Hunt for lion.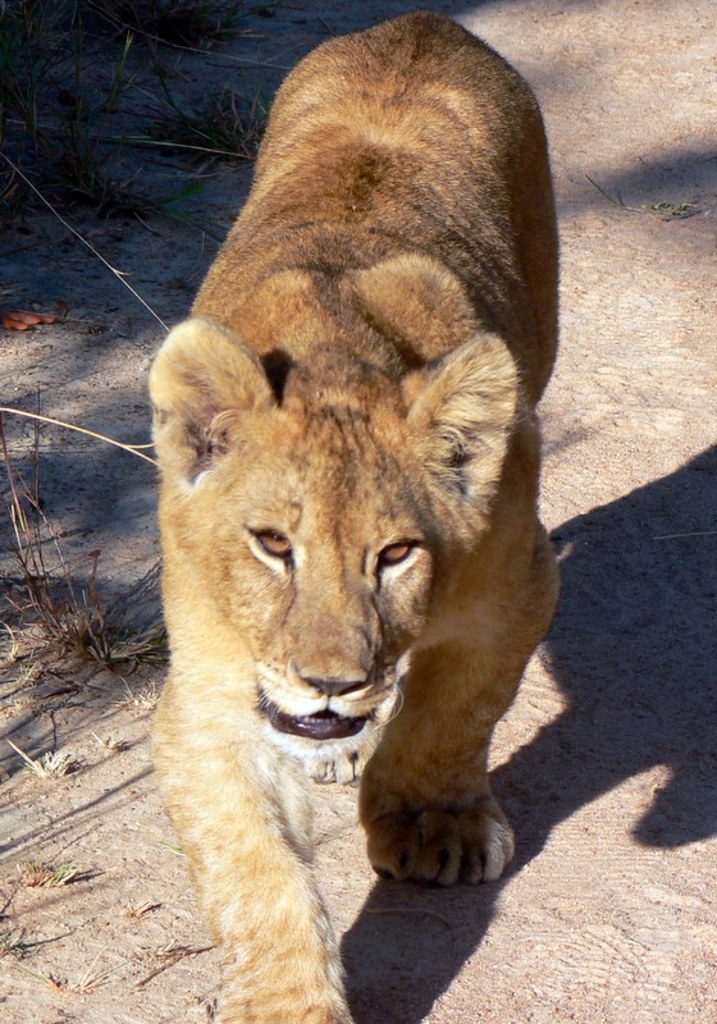
Hunted down at x1=141, y1=17, x2=568, y2=1023.
